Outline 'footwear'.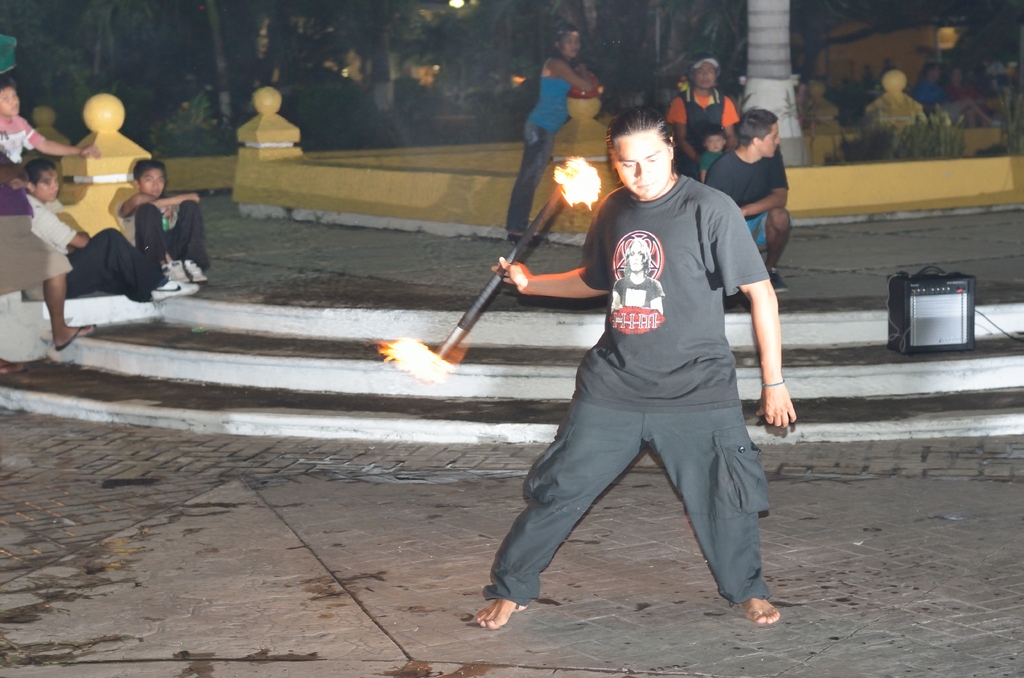
Outline: <box>181,260,206,286</box>.
